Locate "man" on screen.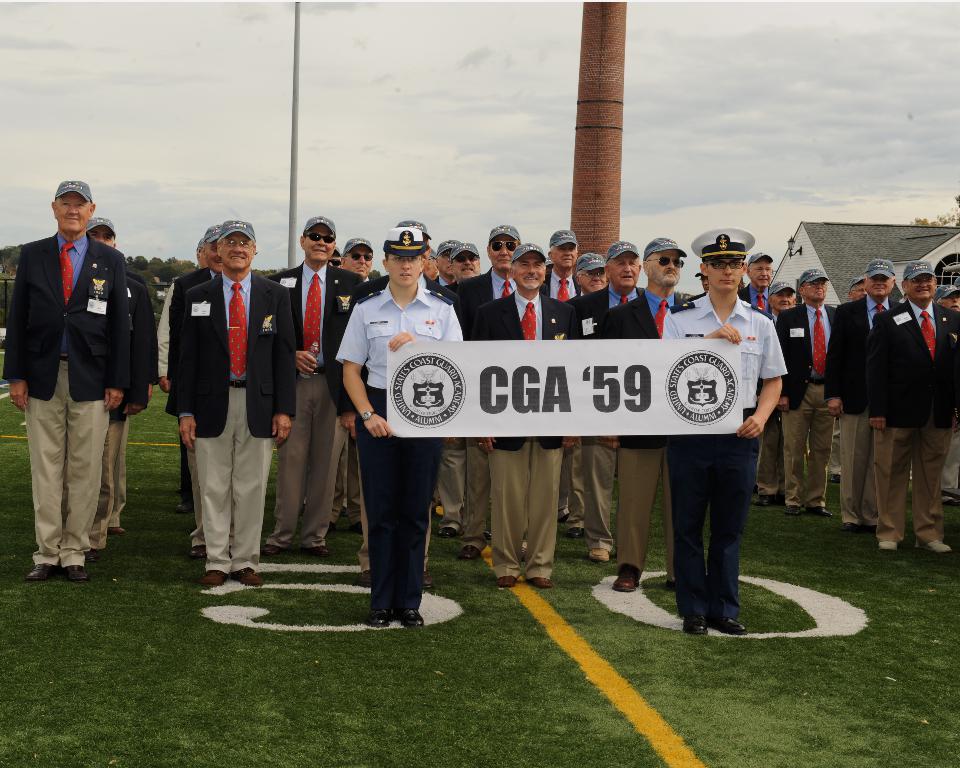
On screen at box=[830, 252, 911, 532].
